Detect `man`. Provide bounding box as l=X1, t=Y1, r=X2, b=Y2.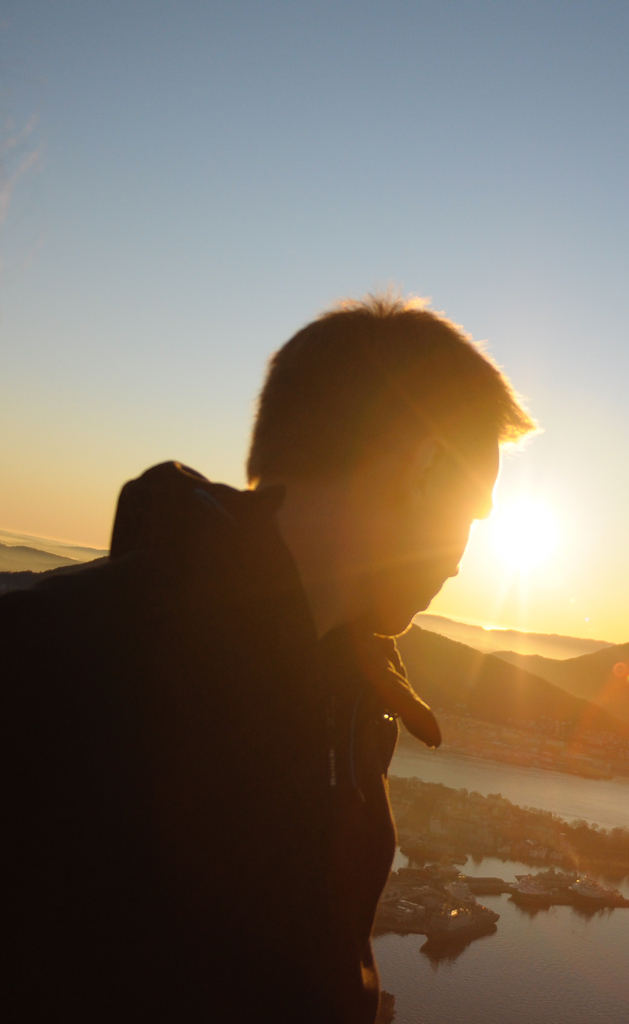
l=0, t=285, r=541, b=1023.
